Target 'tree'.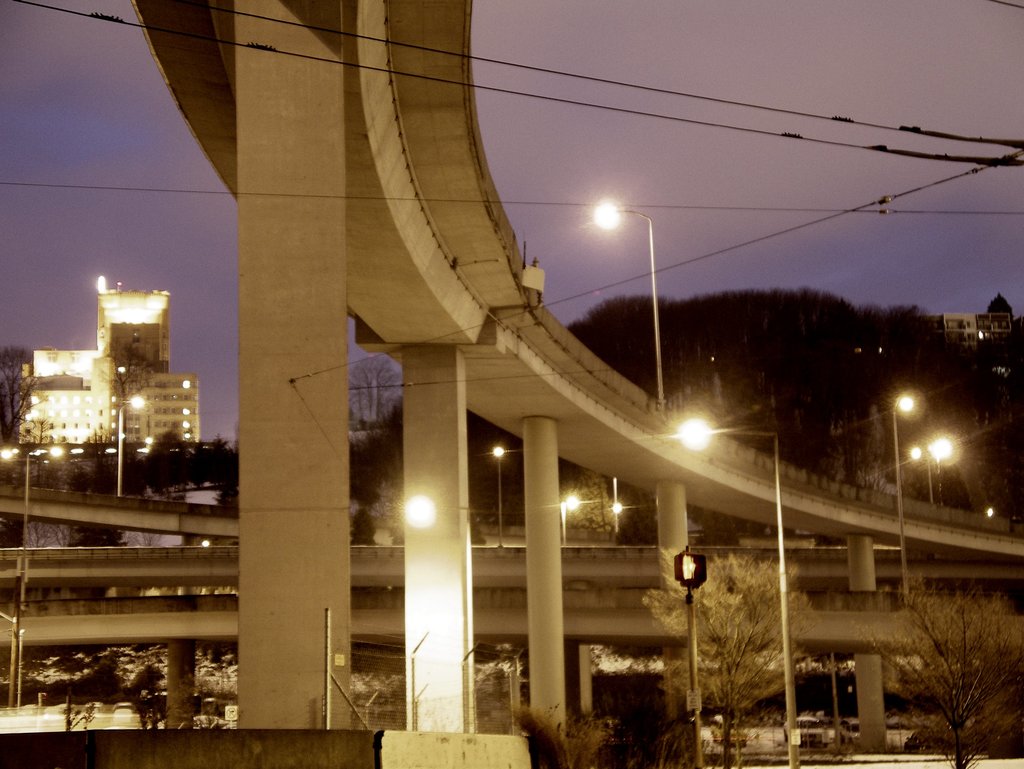
Target region: region(863, 580, 1023, 768).
